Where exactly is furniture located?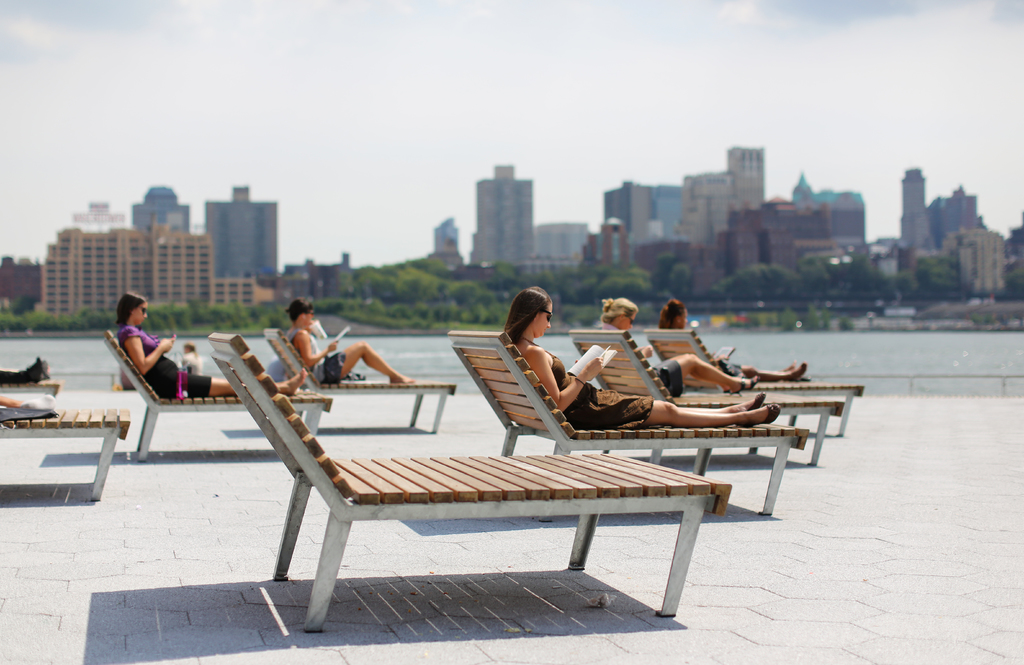
Its bounding box is select_region(568, 321, 841, 469).
